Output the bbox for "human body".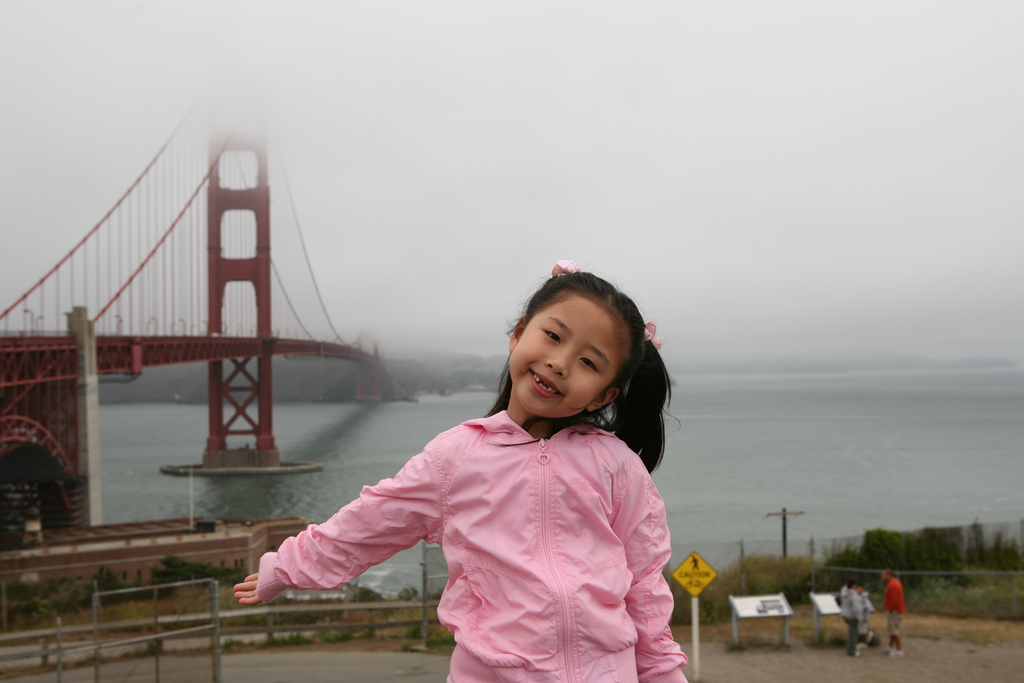
<box>883,579,906,661</box>.
